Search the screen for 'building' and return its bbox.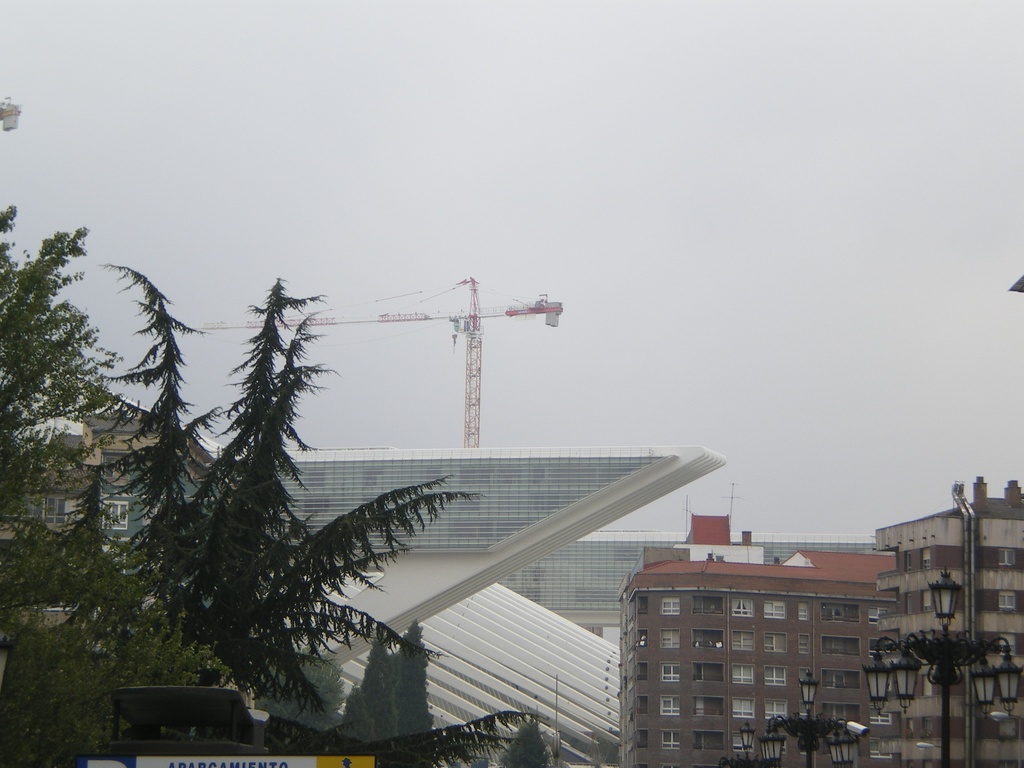
Found: {"left": 1, "top": 446, "right": 880, "bottom": 767}.
